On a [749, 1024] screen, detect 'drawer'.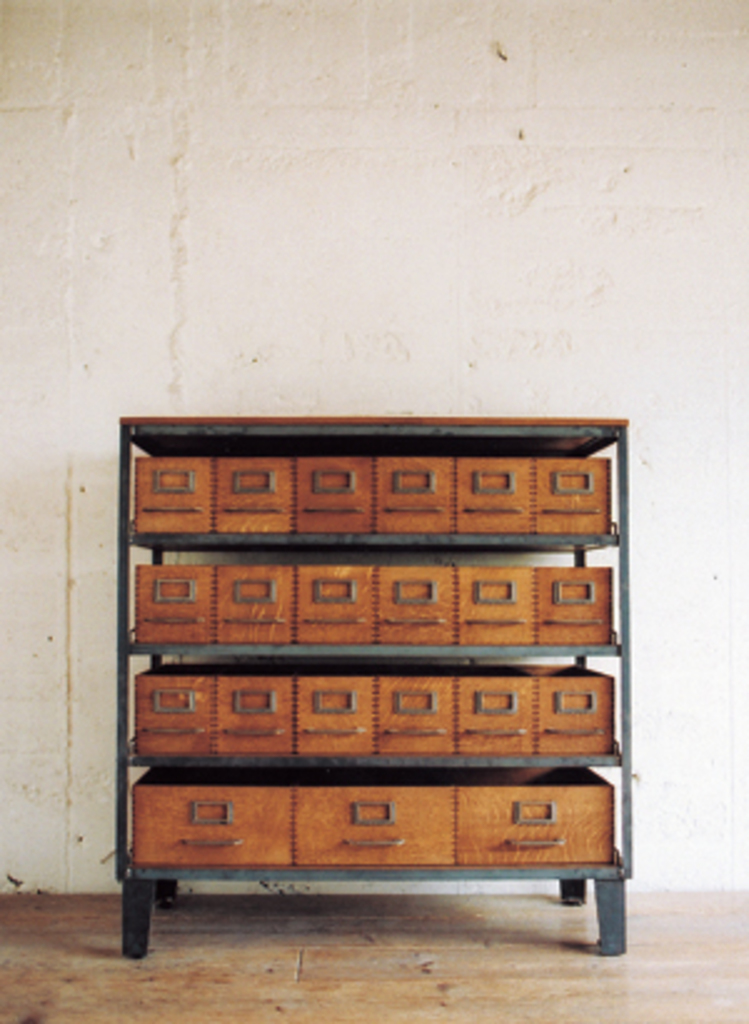
rect(462, 787, 619, 867).
